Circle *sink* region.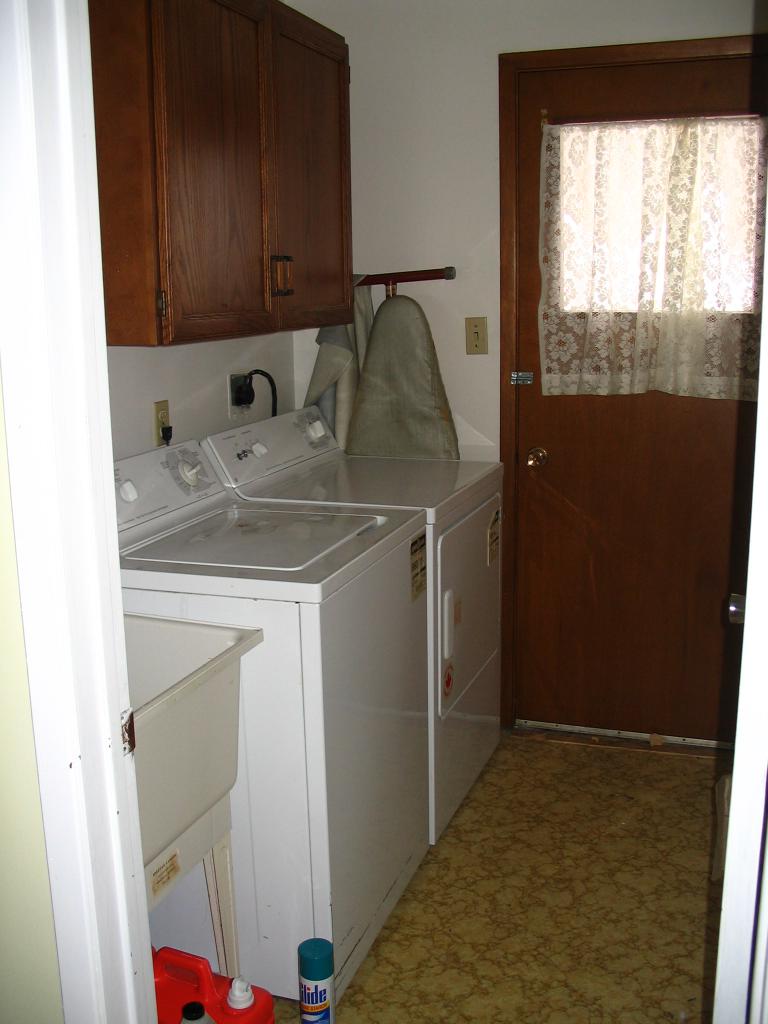
Region: [122, 605, 268, 867].
